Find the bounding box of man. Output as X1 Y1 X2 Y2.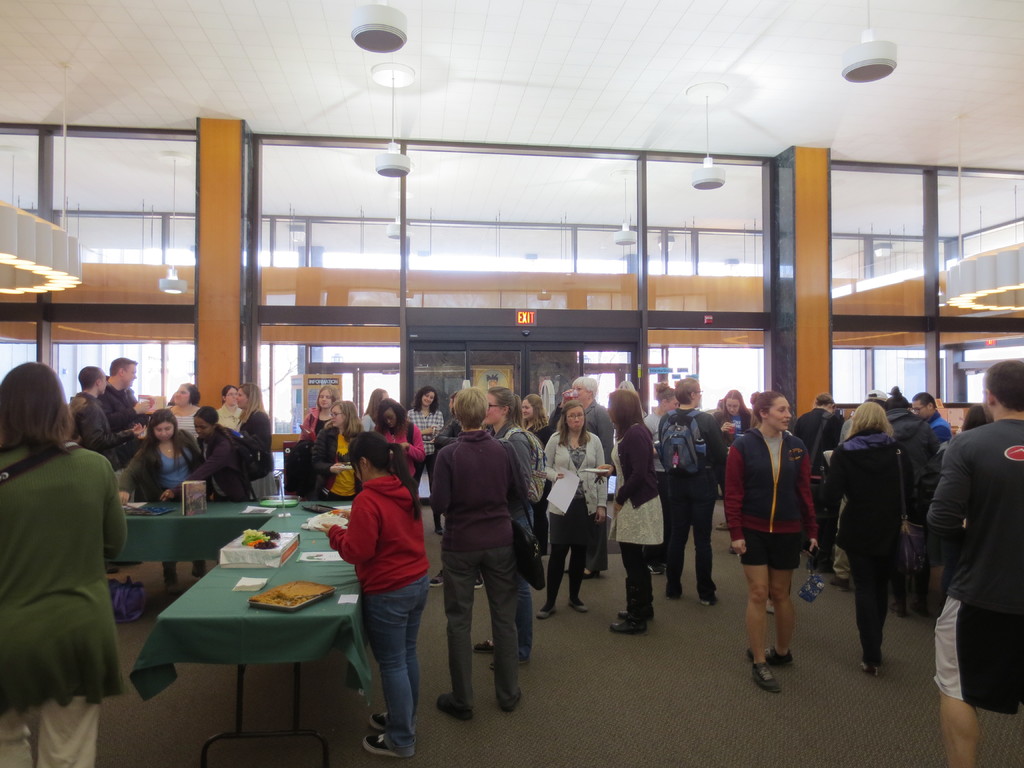
558 376 614 578.
